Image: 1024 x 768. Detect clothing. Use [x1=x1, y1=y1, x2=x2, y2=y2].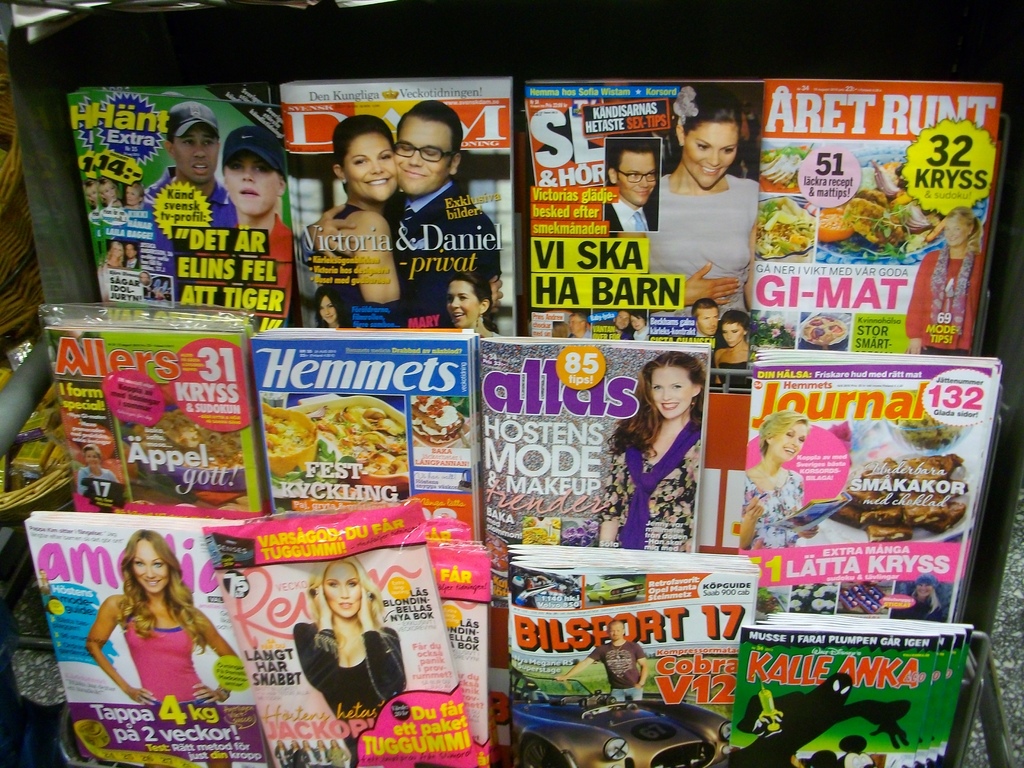
[x1=237, y1=213, x2=296, y2=314].
